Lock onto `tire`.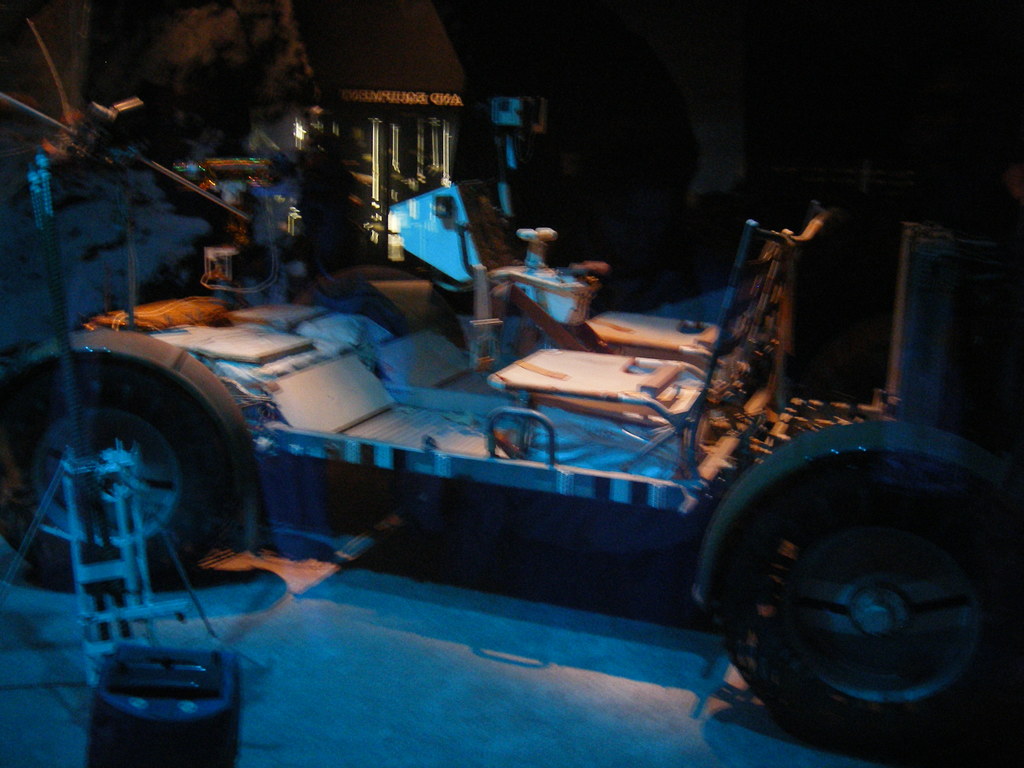
Locked: 706 449 1023 749.
